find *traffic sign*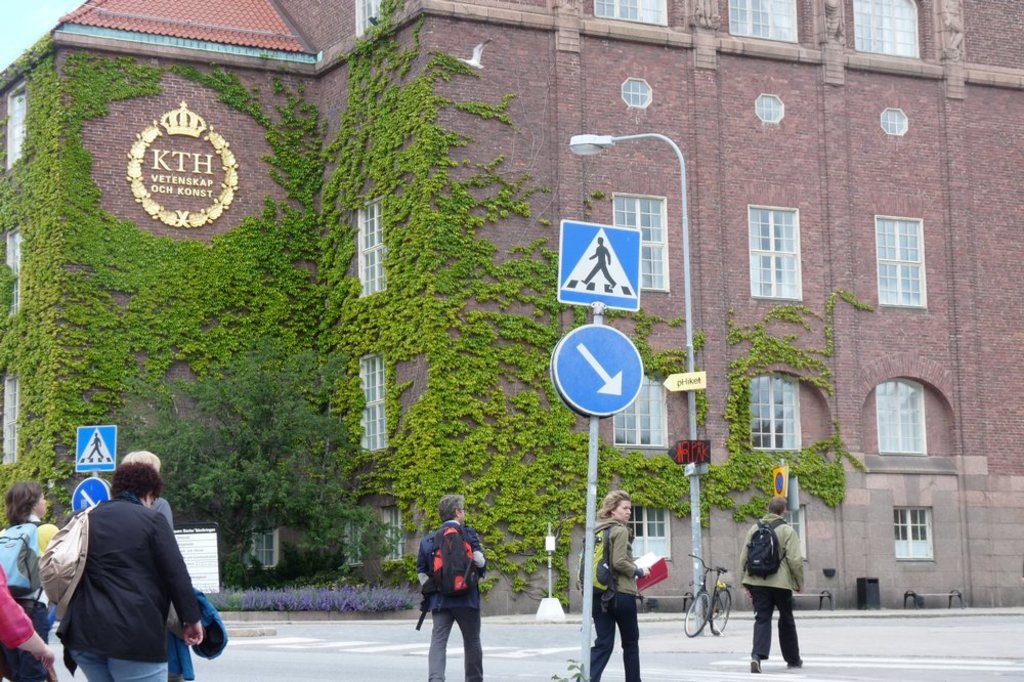
bbox(74, 424, 119, 467)
